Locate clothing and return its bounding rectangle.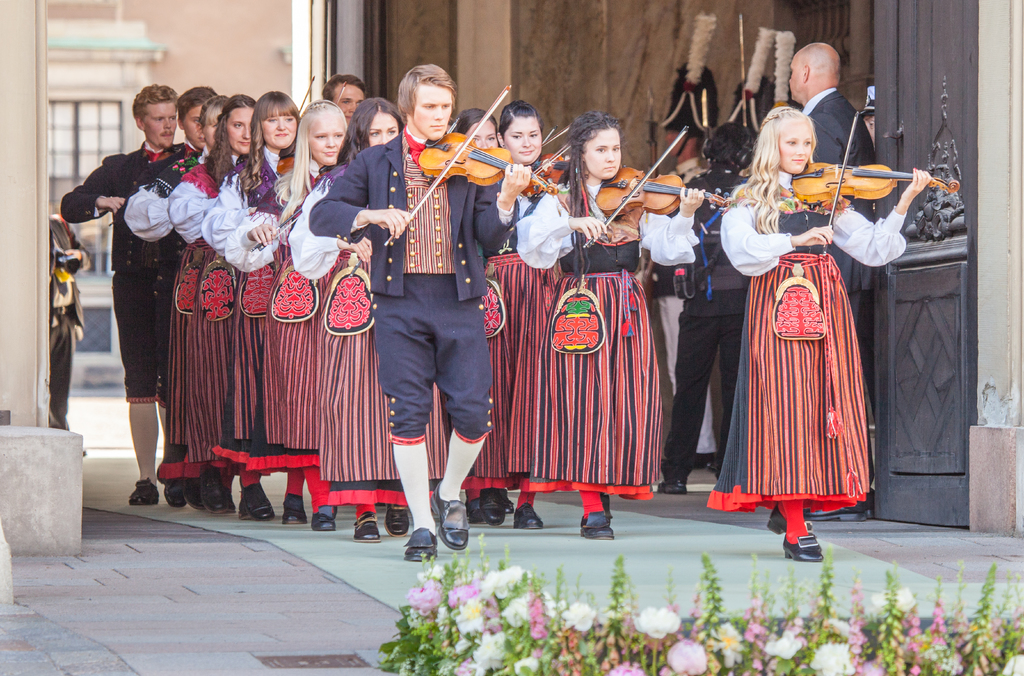
x1=200, y1=138, x2=291, y2=470.
